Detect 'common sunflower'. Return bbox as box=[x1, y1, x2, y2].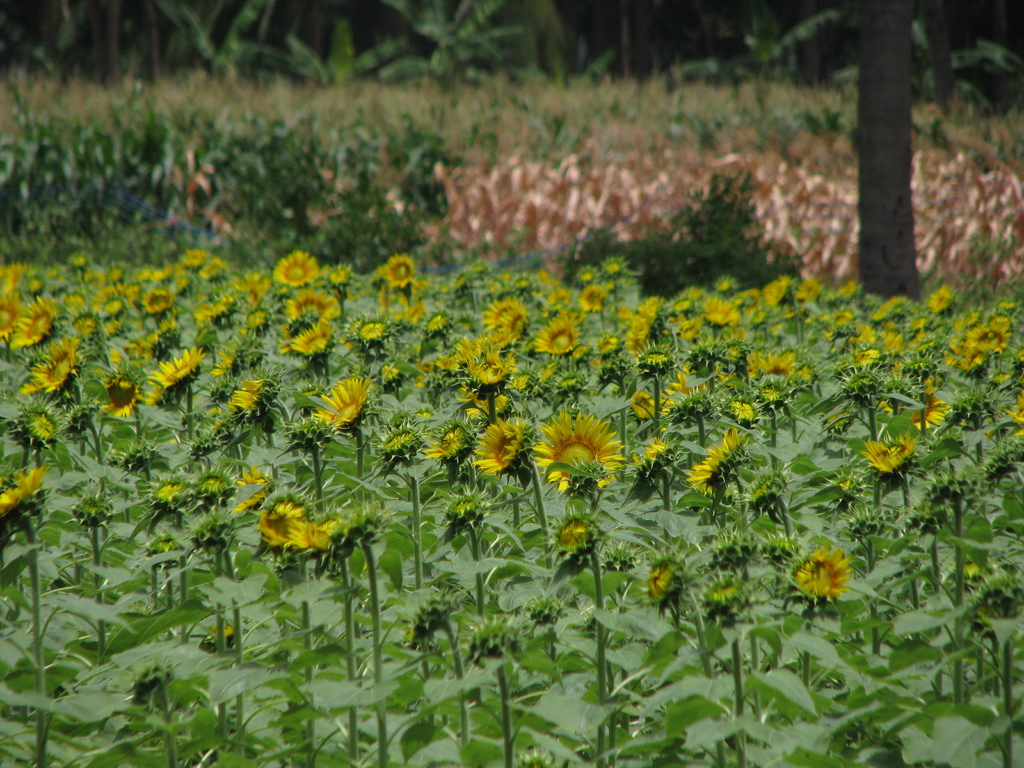
box=[790, 549, 849, 602].
